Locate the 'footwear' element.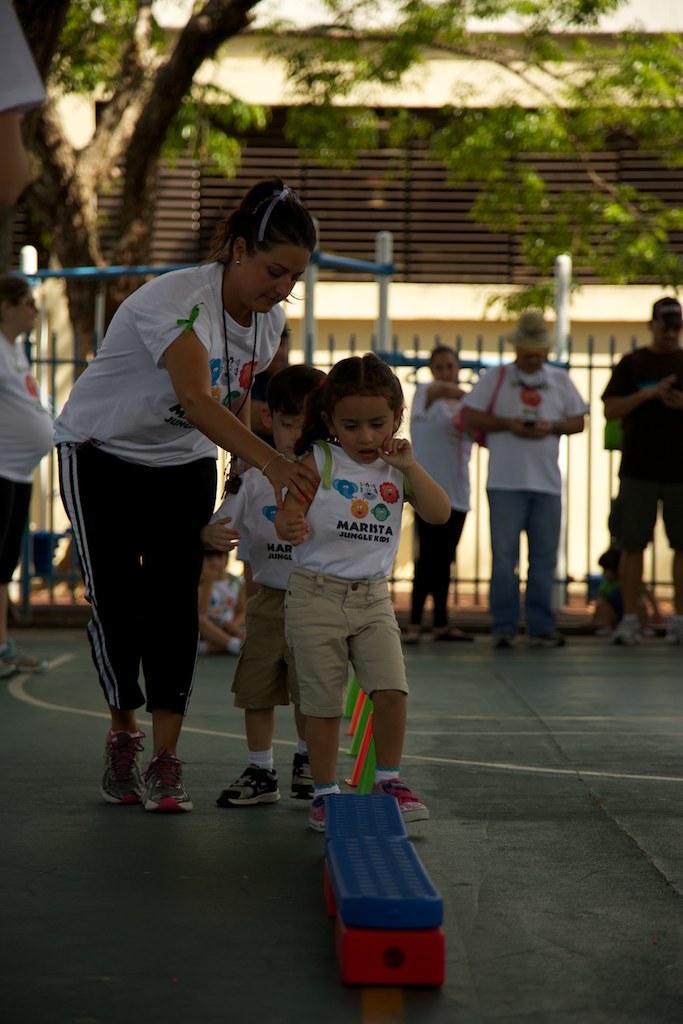
Element bbox: {"left": 307, "top": 792, "right": 343, "bottom": 838}.
